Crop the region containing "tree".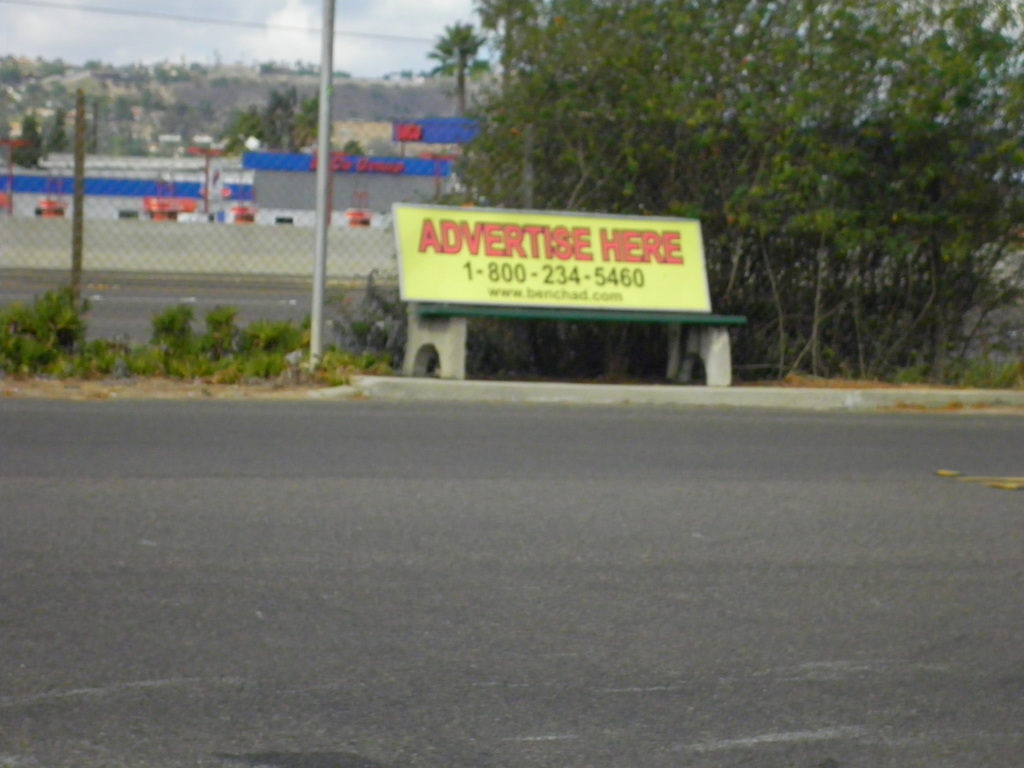
Crop region: [207,89,332,162].
